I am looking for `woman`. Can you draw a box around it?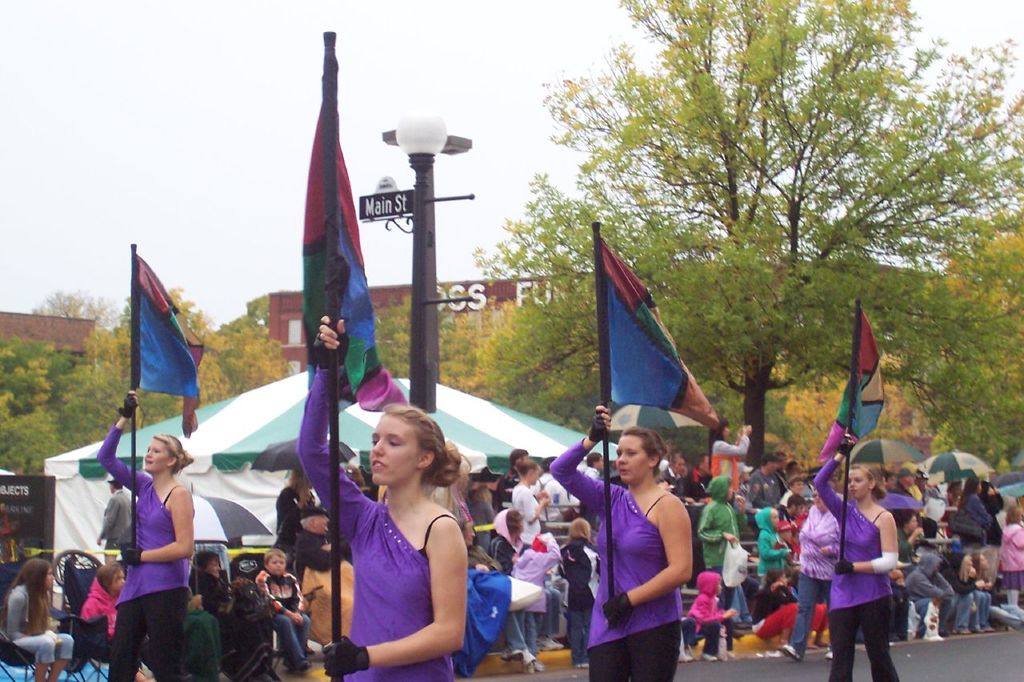
Sure, the bounding box is rect(94, 389, 190, 681).
